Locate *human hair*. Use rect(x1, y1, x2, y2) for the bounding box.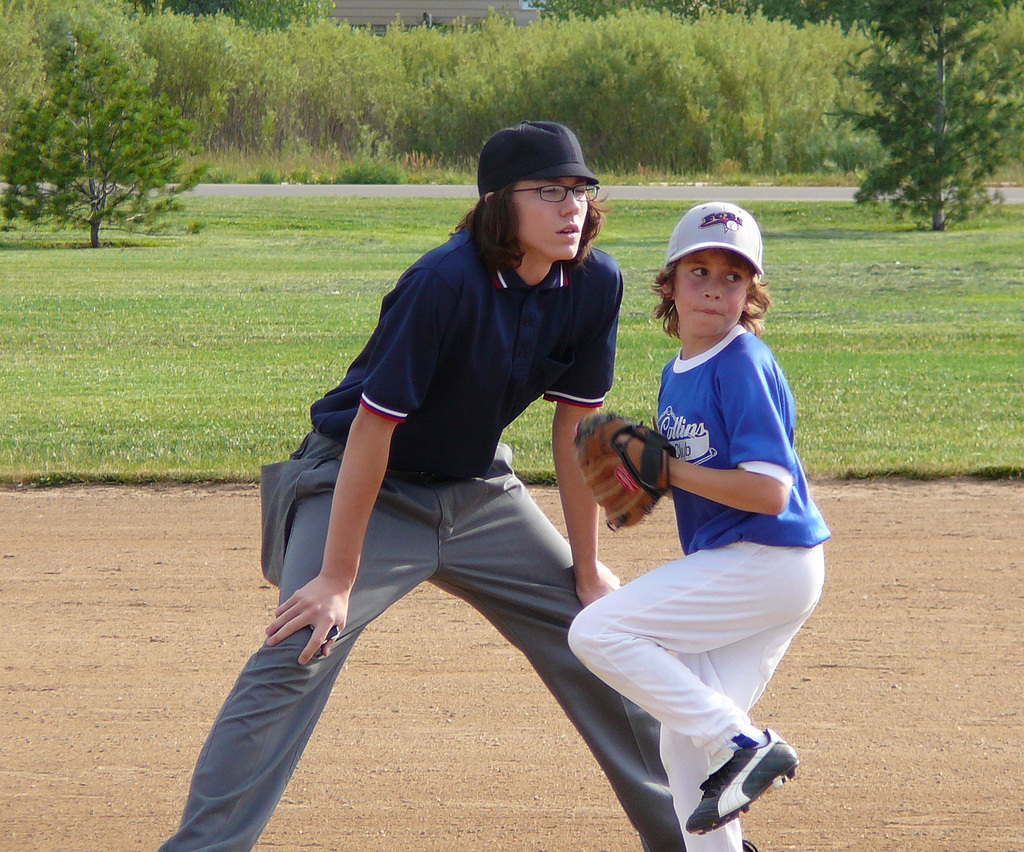
rect(664, 231, 765, 357).
